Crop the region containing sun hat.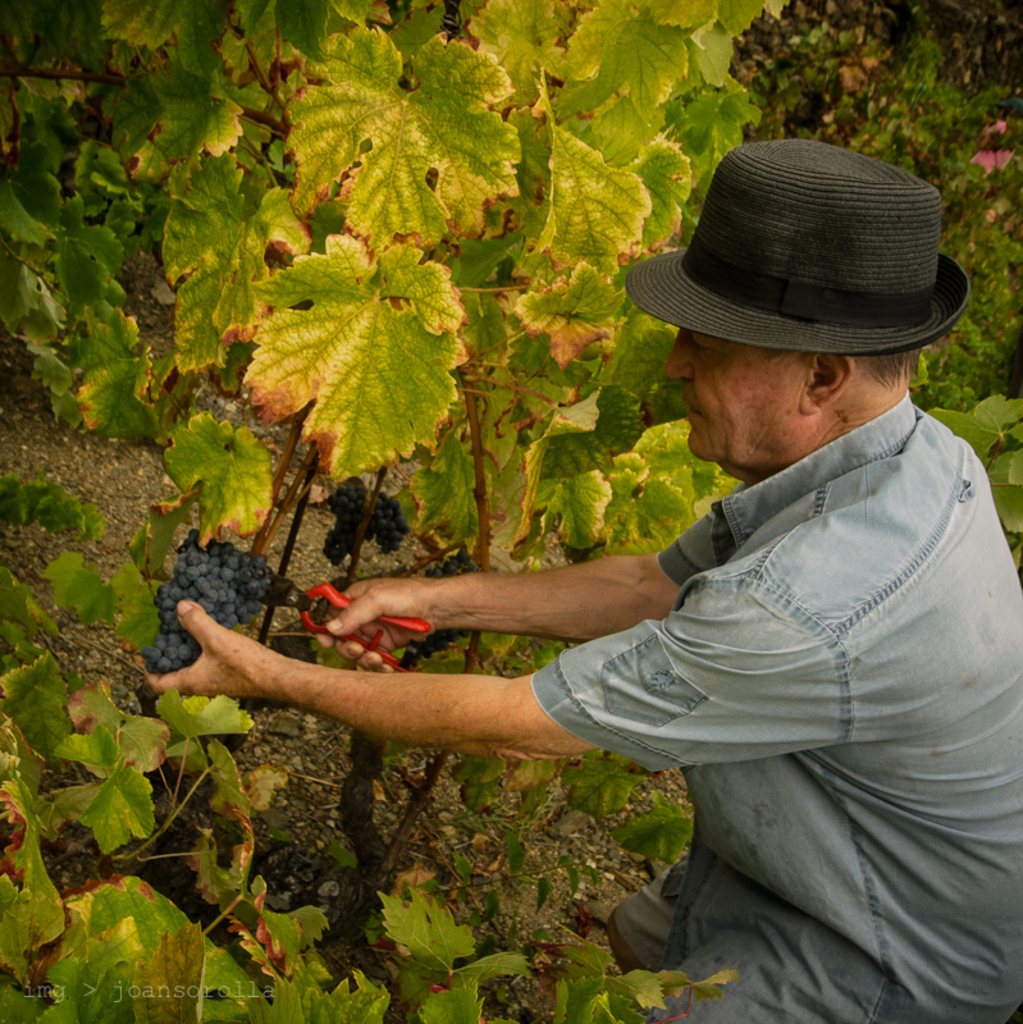
Crop region: box(626, 132, 971, 361).
